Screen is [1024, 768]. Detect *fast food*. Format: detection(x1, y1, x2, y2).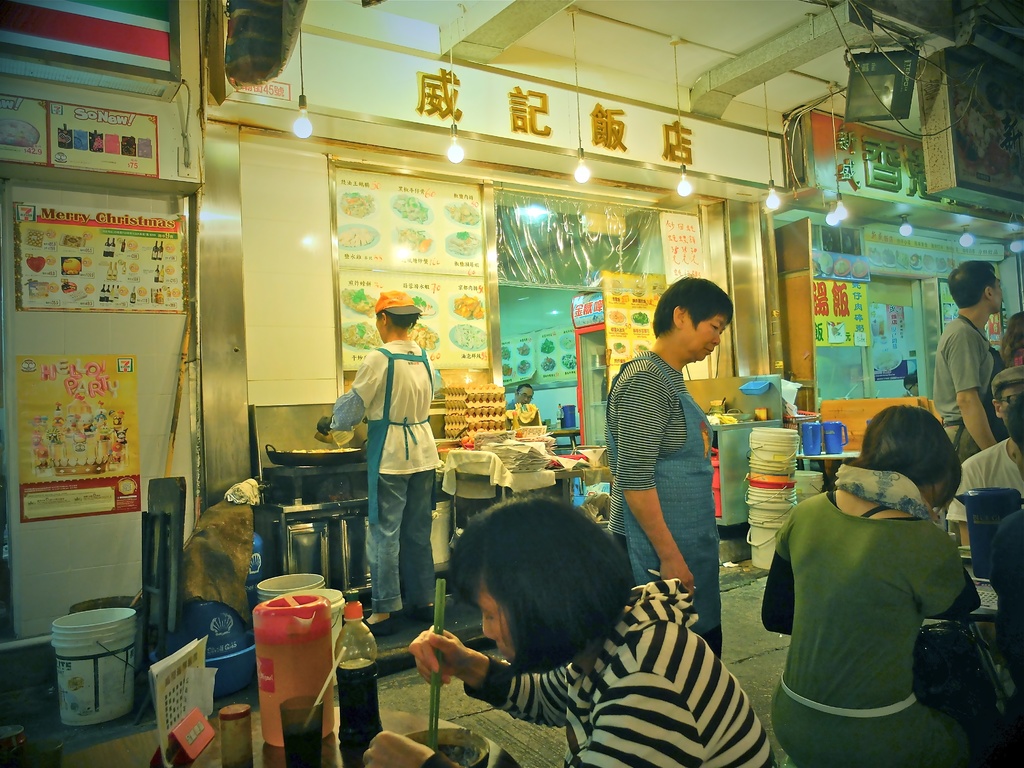
detection(0, 122, 35, 147).
